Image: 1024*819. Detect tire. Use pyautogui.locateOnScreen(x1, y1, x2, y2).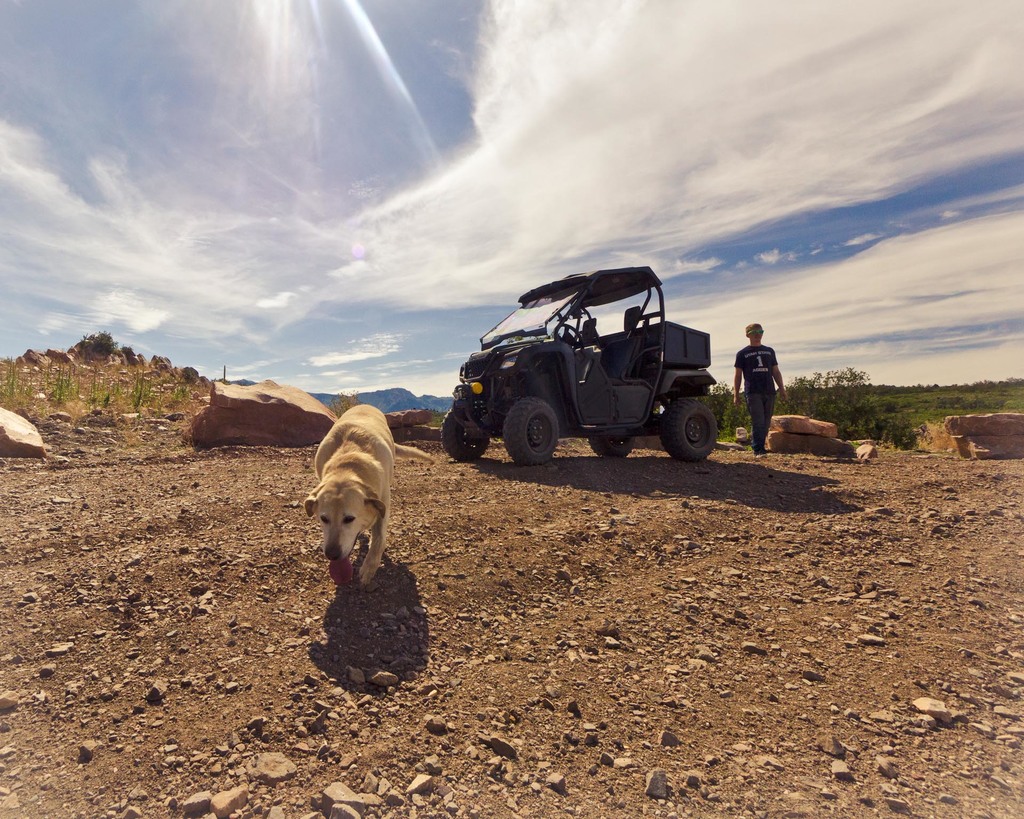
pyautogui.locateOnScreen(492, 386, 568, 469).
